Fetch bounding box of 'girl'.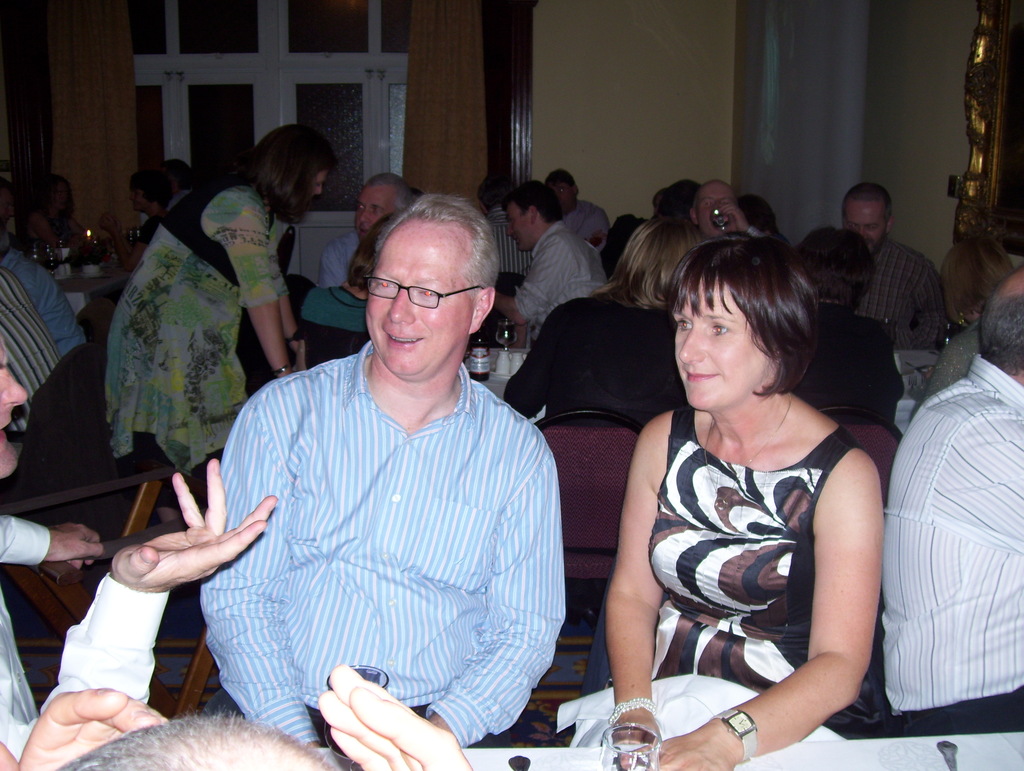
Bbox: region(101, 118, 333, 523).
